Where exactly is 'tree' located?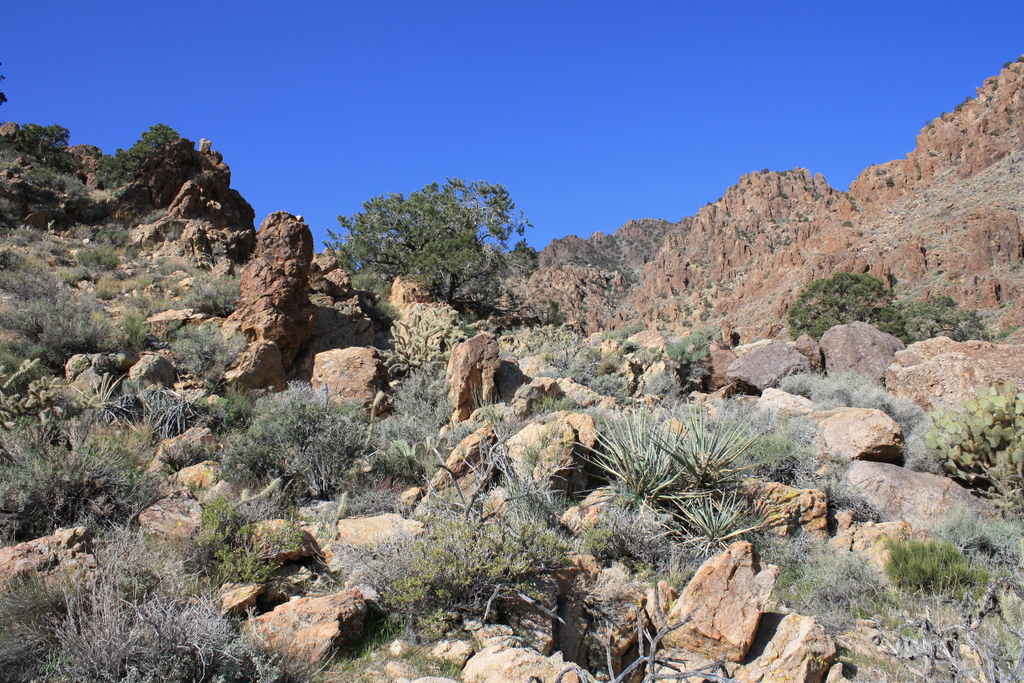
Its bounding box is [left=340, top=167, right=532, bottom=296].
